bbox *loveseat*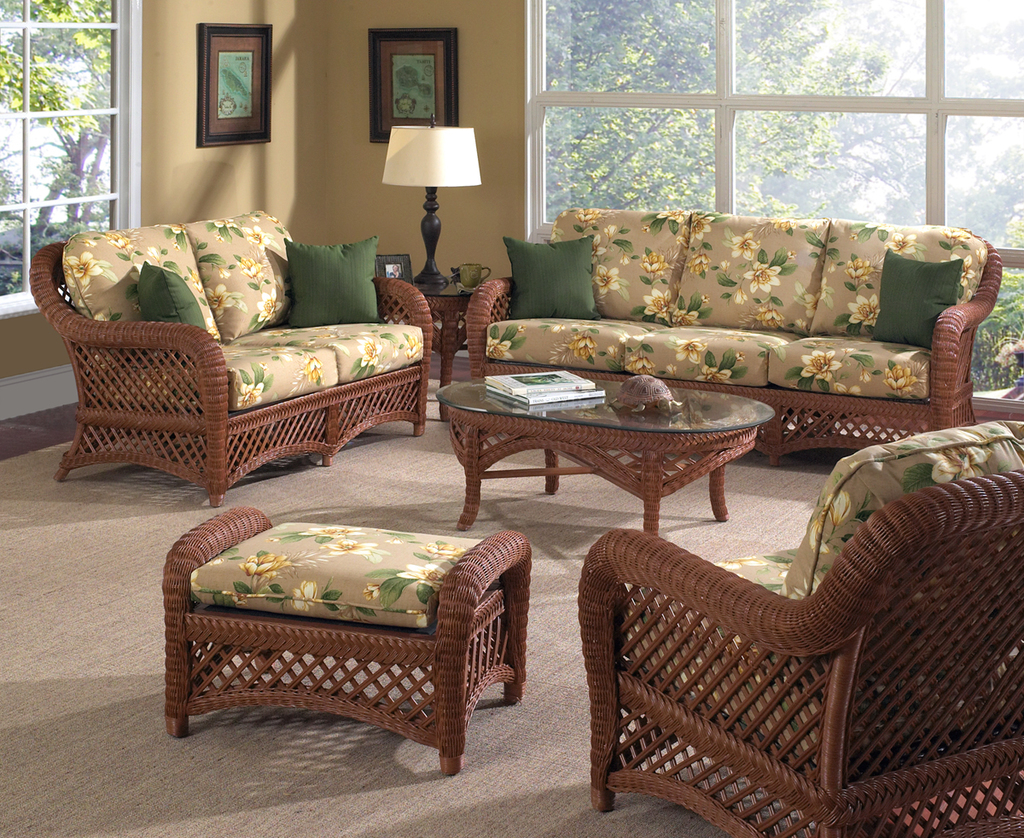
(x1=574, y1=417, x2=1023, y2=837)
